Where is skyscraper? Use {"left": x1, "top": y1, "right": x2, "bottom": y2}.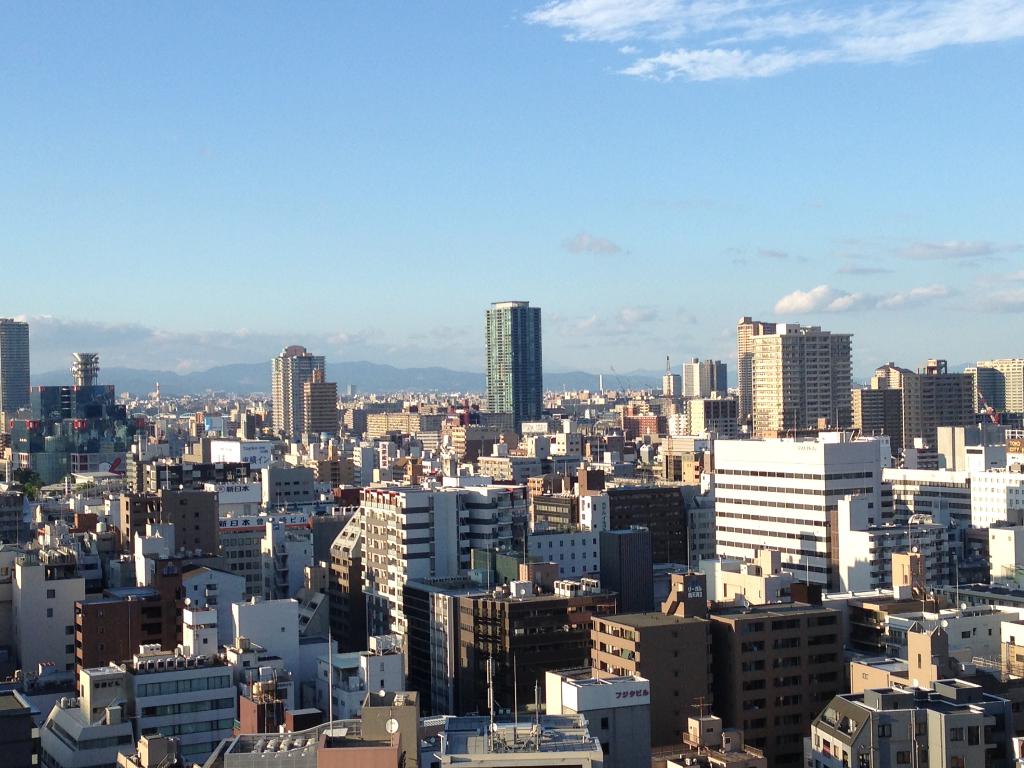
{"left": 0, "top": 317, "right": 33, "bottom": 418}.
